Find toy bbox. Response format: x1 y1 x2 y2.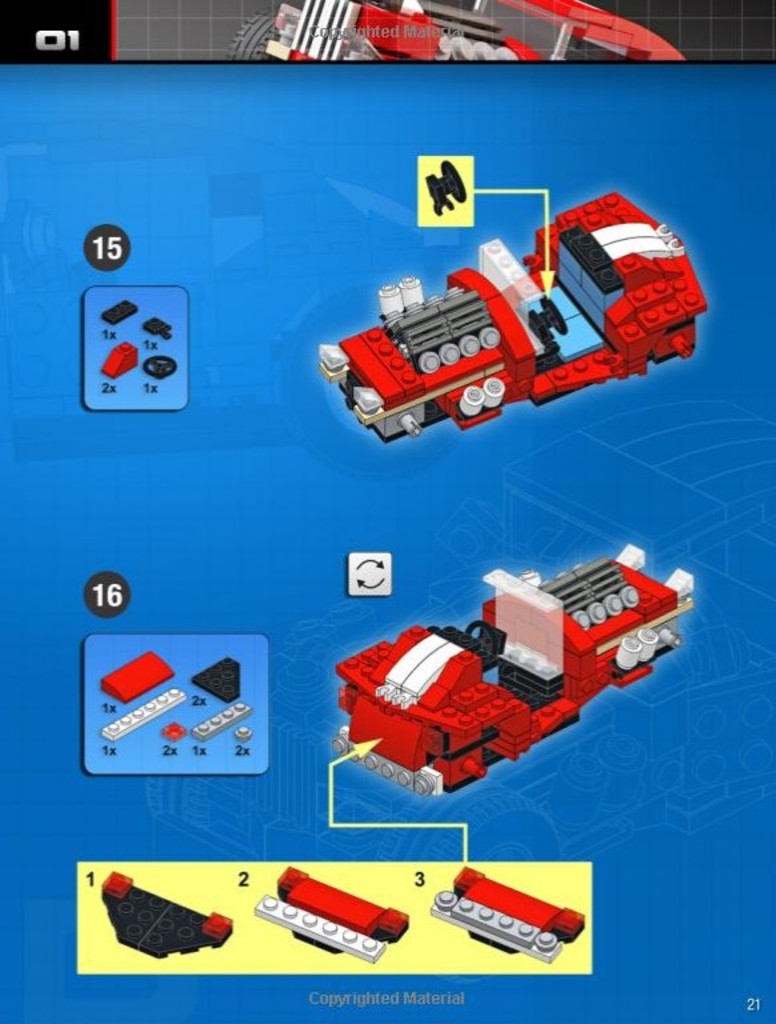
413 865 583 953.
